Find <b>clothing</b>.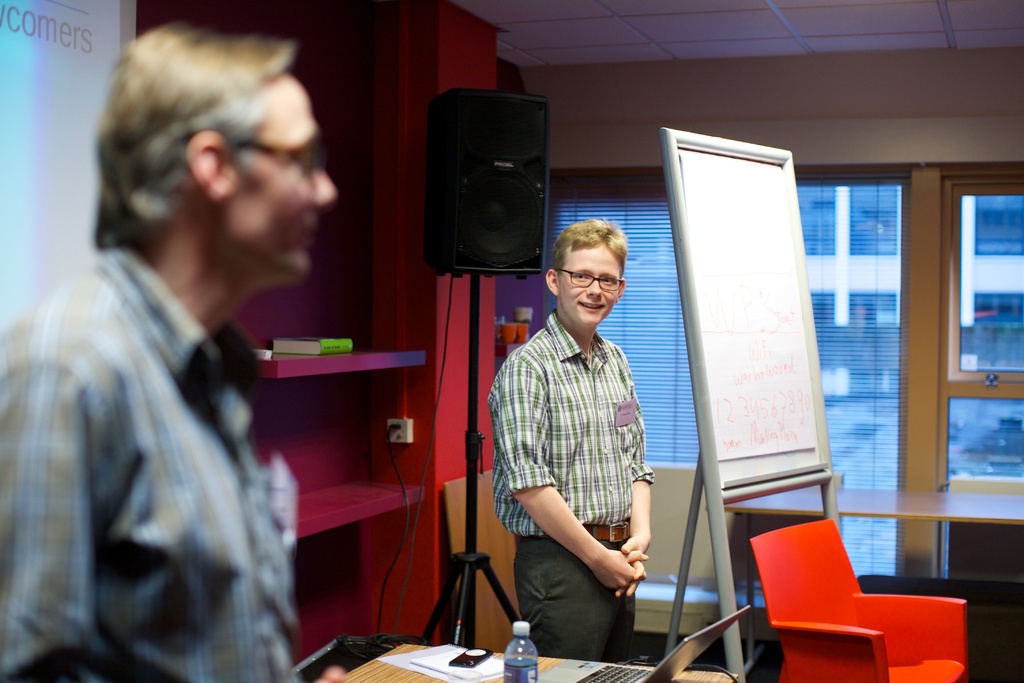
rect(3, 163, 317, 682).
